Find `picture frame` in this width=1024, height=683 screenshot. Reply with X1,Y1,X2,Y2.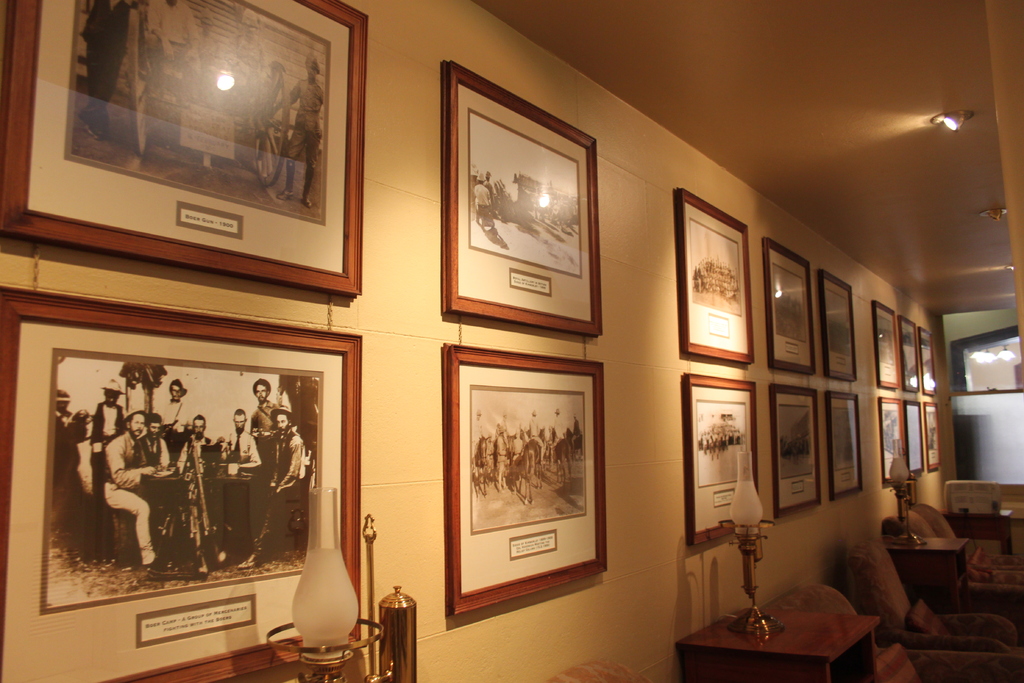
680,187,750,363.
